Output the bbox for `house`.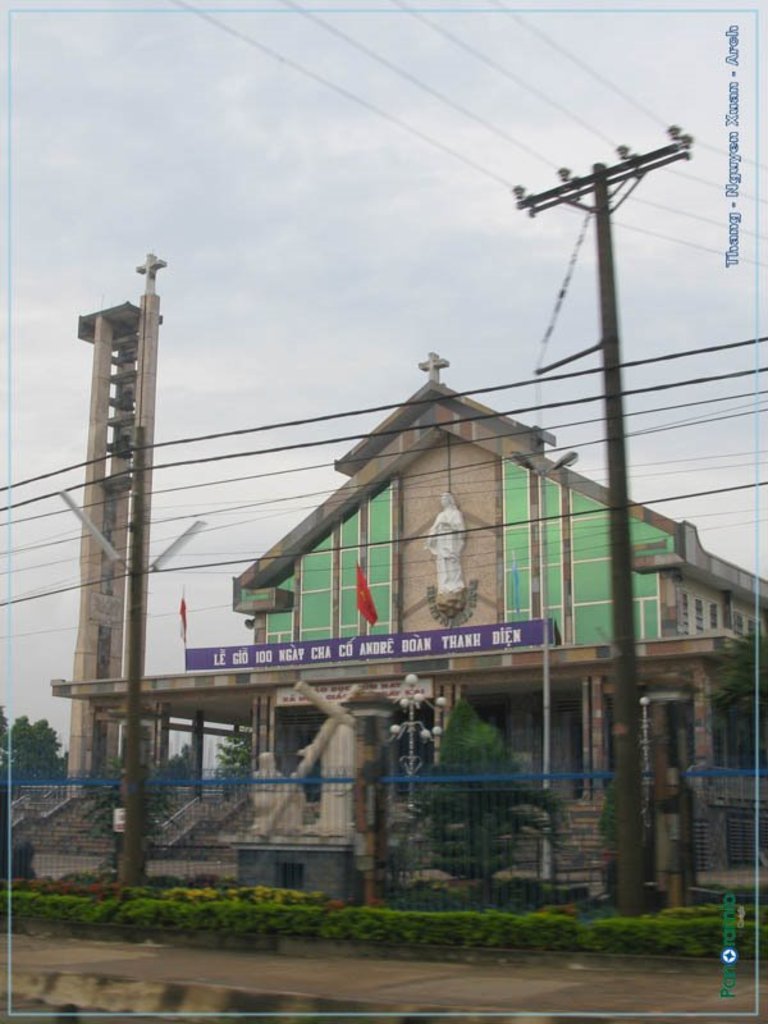
<box>0,275,767,914</box>.
